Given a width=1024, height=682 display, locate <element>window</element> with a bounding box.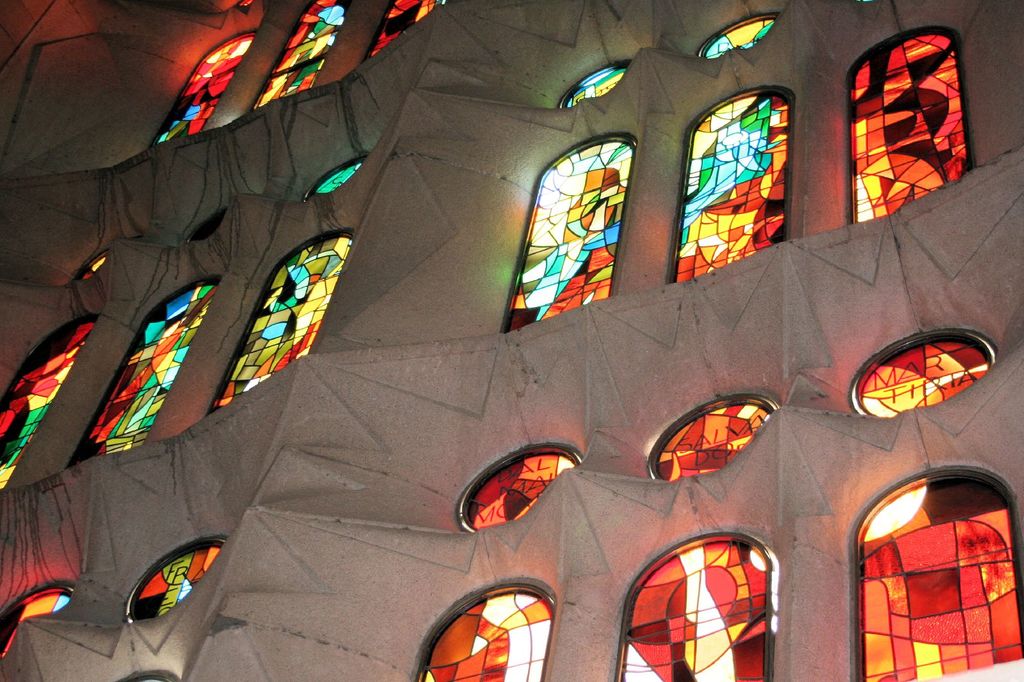
Located: [644, 393, 776, 486].
